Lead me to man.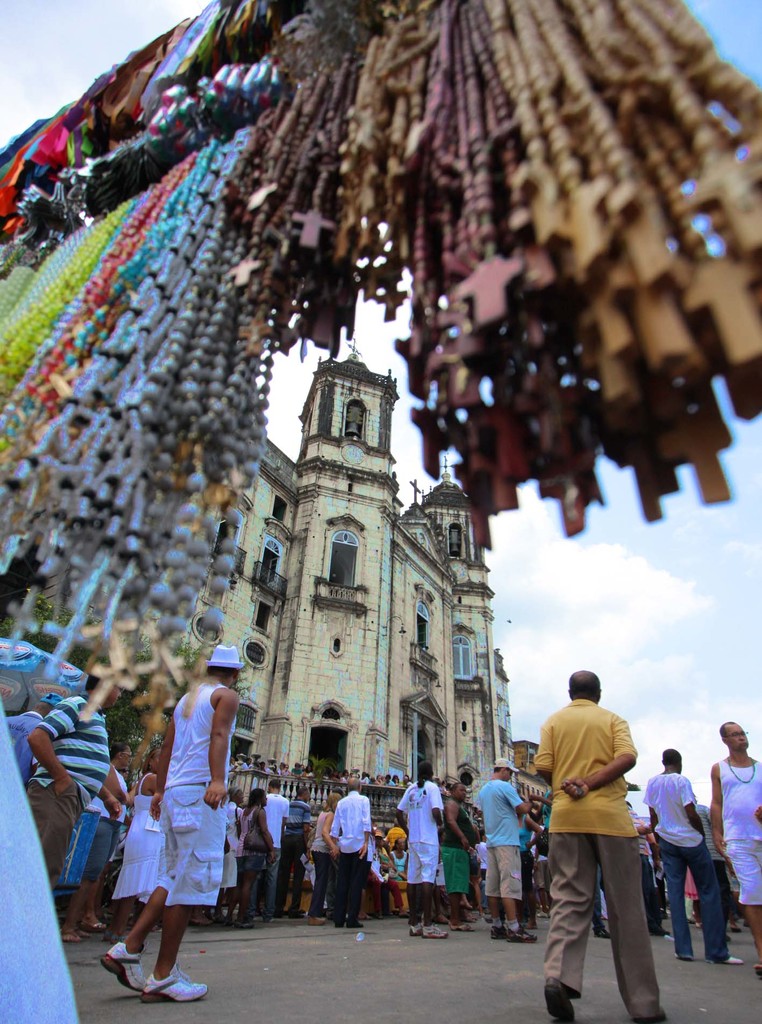
Lead to (left=638, top=744, right=738, bottom=964).
